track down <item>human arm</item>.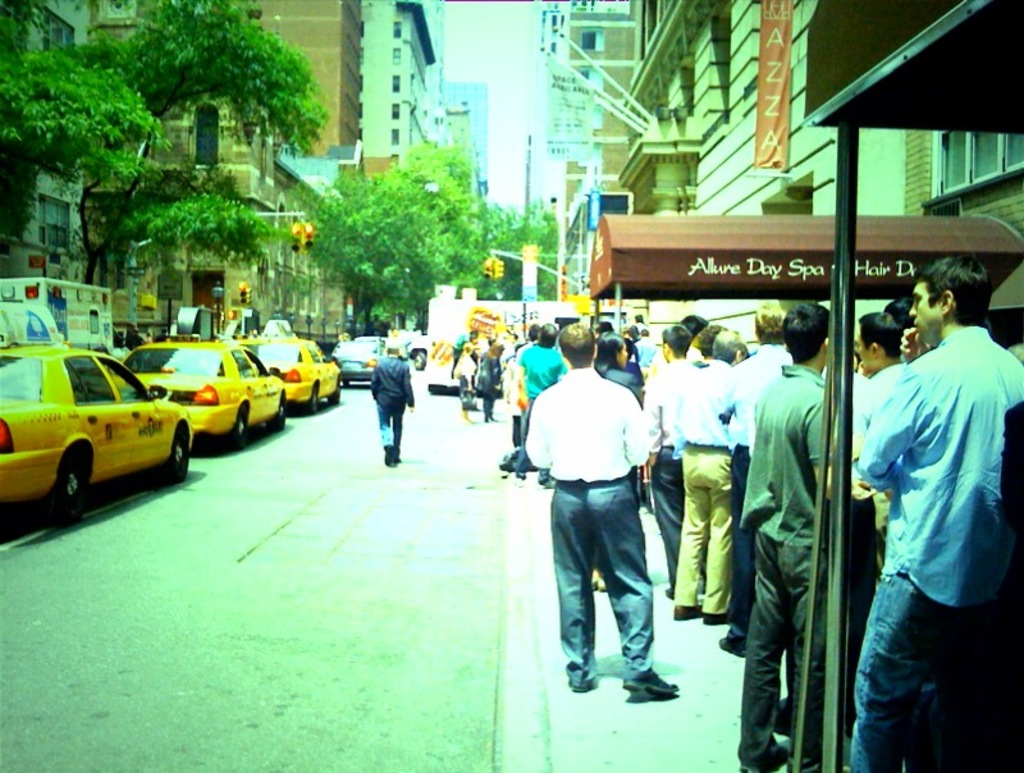
Tracked to [855,370,908,502].
